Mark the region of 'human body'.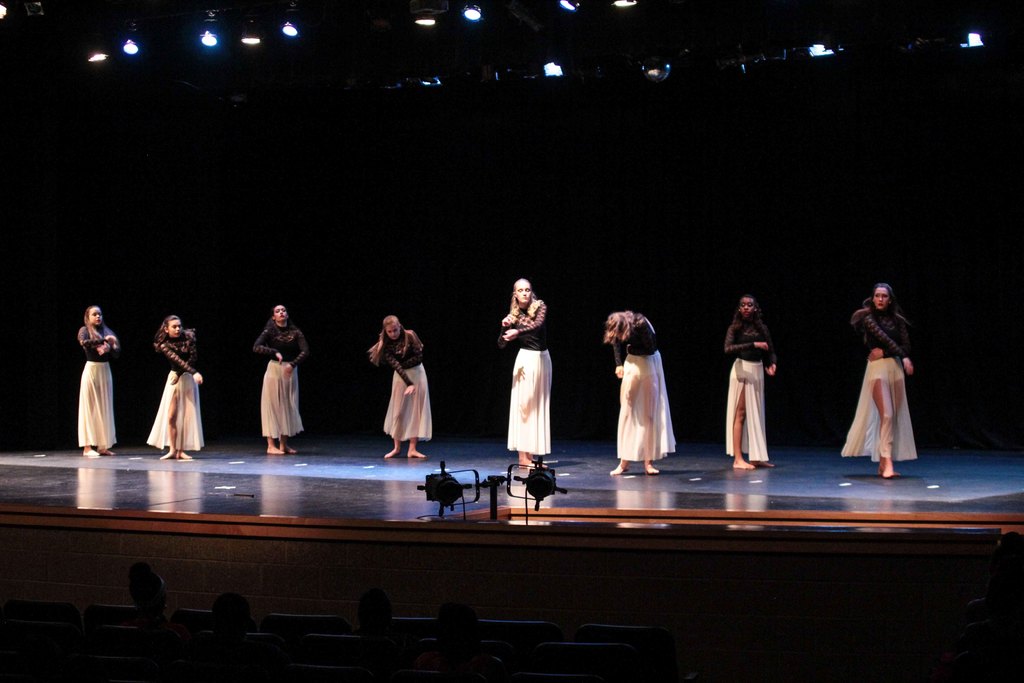
Region: Rect(612, 315, 662, 477).
